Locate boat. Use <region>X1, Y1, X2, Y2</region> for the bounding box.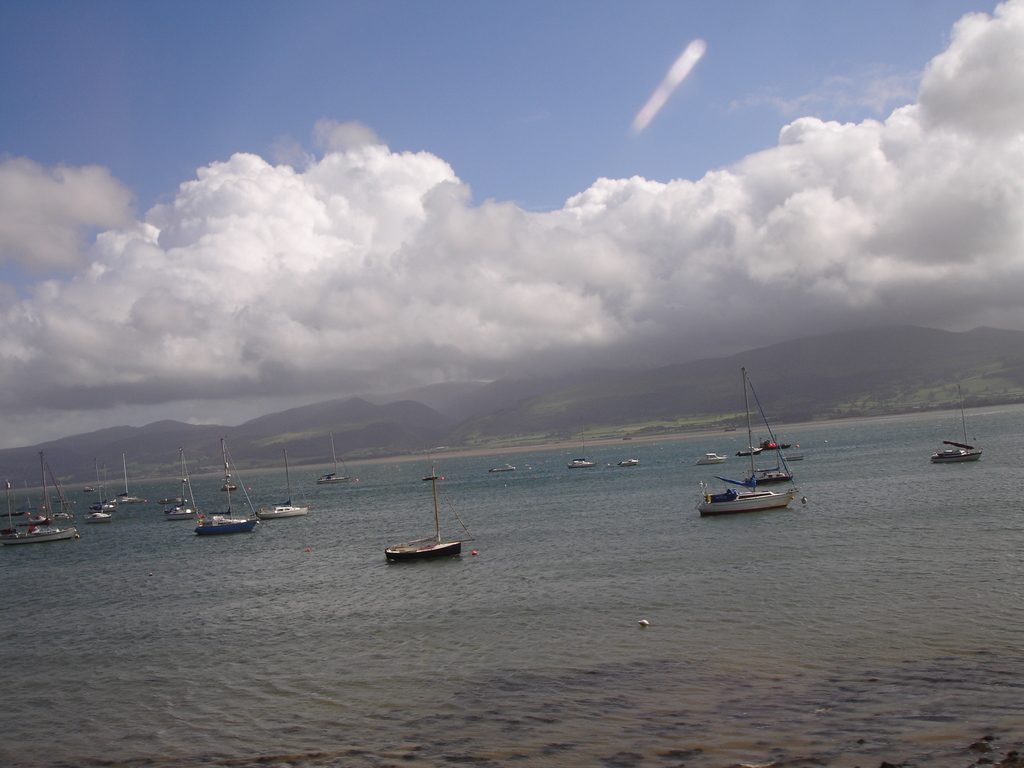
<region>0, 452, 76, 548</region>.
